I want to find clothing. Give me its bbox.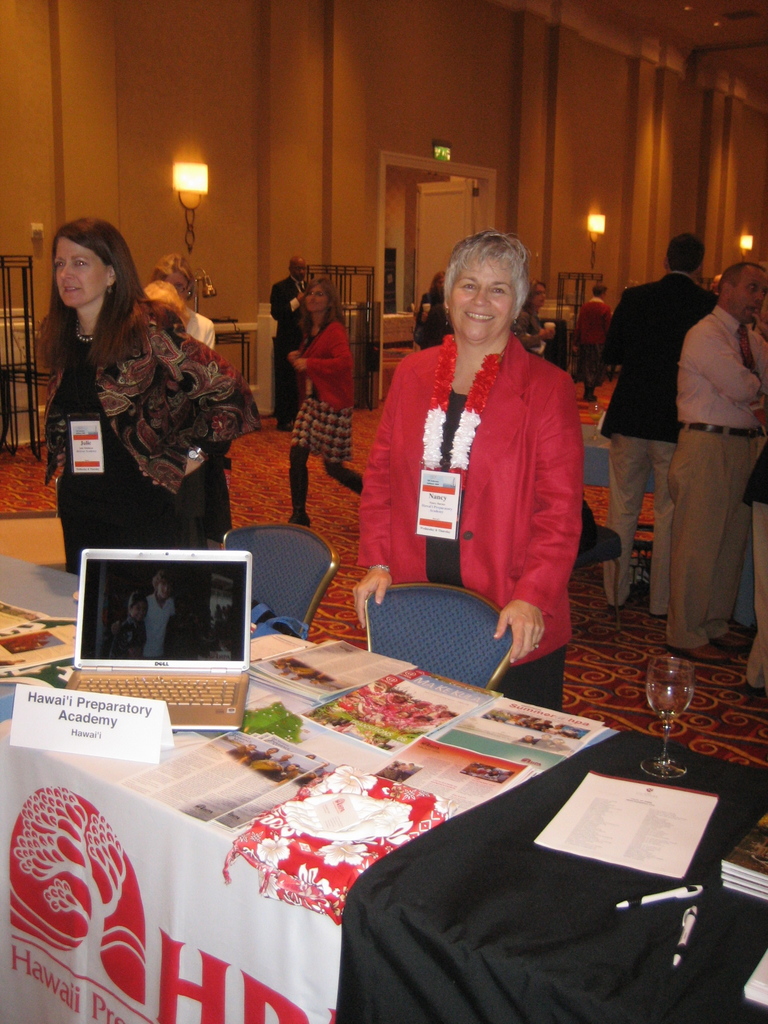
select_region(142, 588, 177, 659).
